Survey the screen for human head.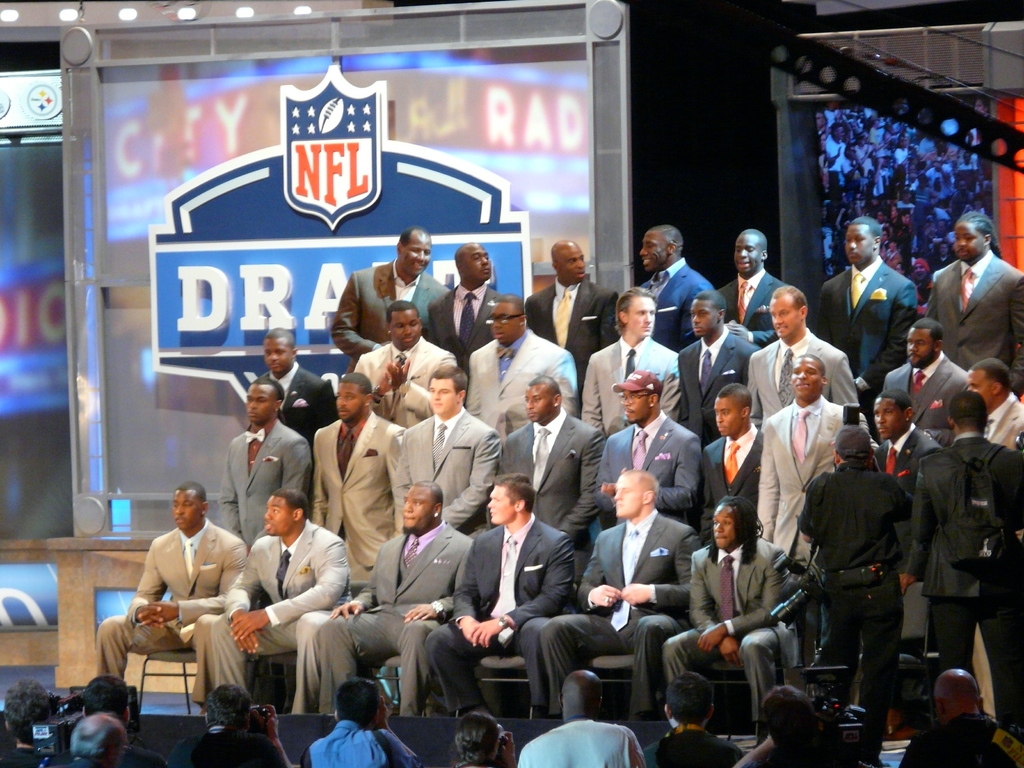
Survey found: (x1=489, y1=294, x2=529, y2=342).
